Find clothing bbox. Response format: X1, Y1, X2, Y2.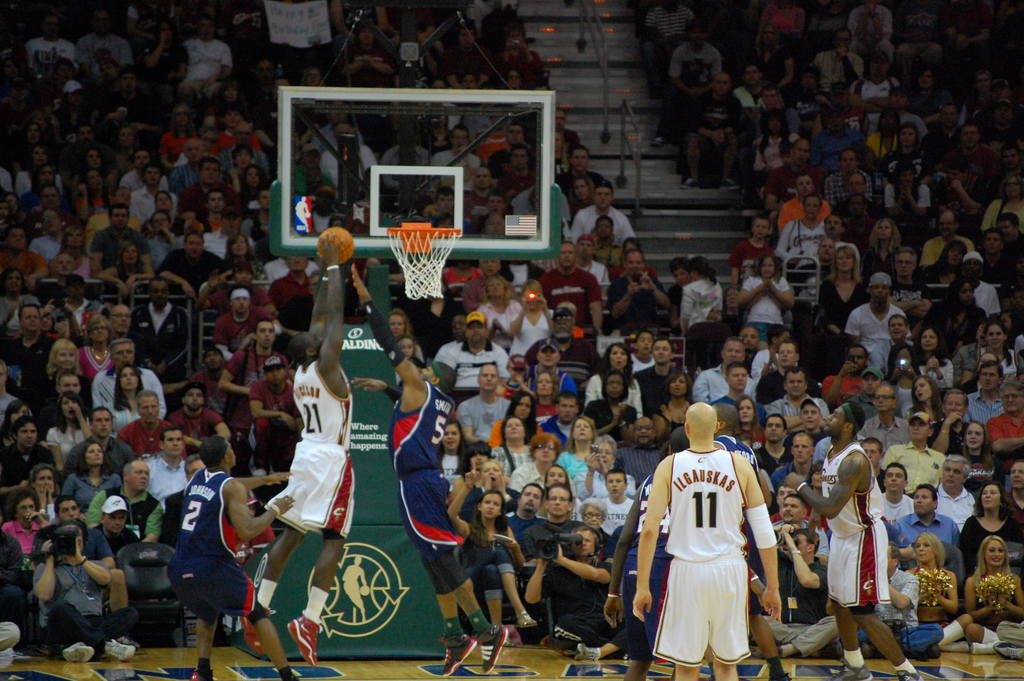
110, 401, 147, 430.
